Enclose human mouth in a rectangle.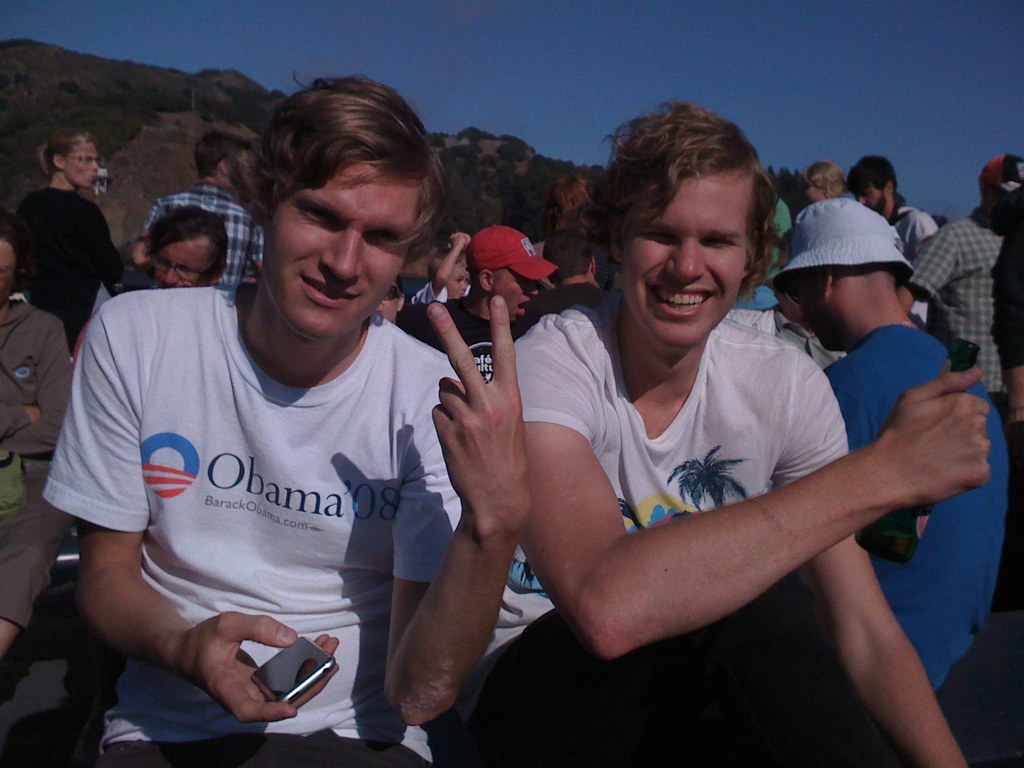
bbox=(514, 299, 529, 317).
